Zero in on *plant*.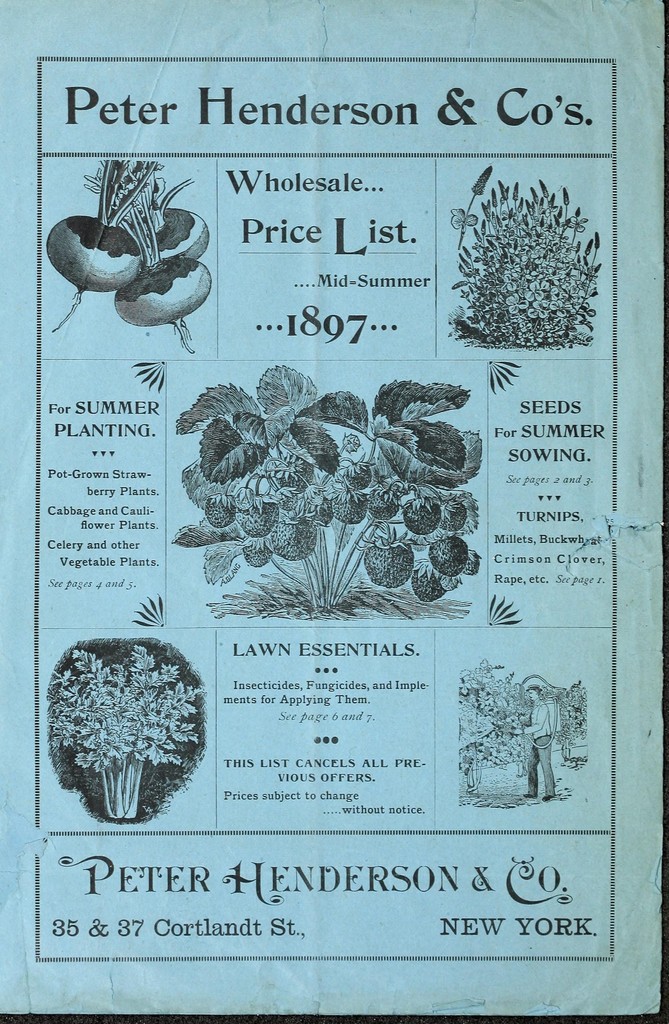
Zeroed in: l=47, t=641, r=201, b=822.
